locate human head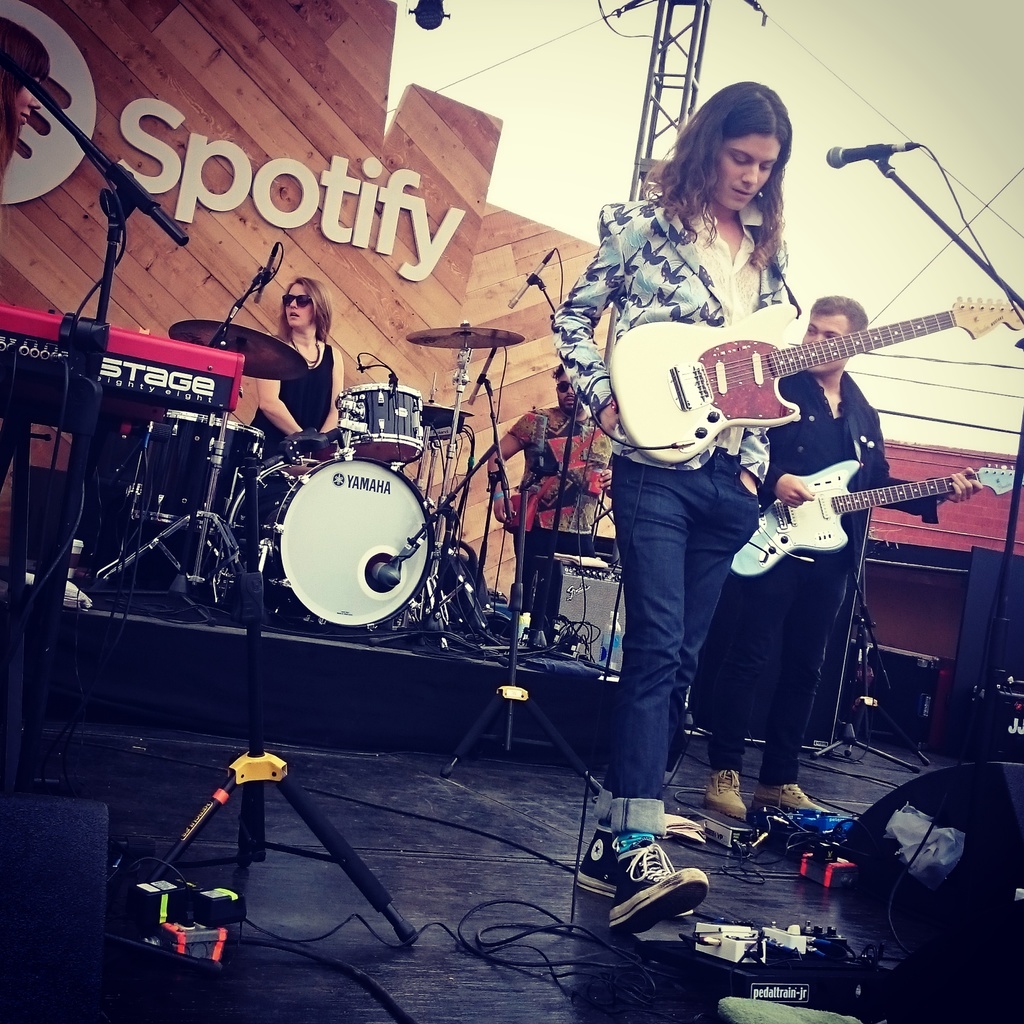
(x1=683, y1=94, x2=808, y2=212)
